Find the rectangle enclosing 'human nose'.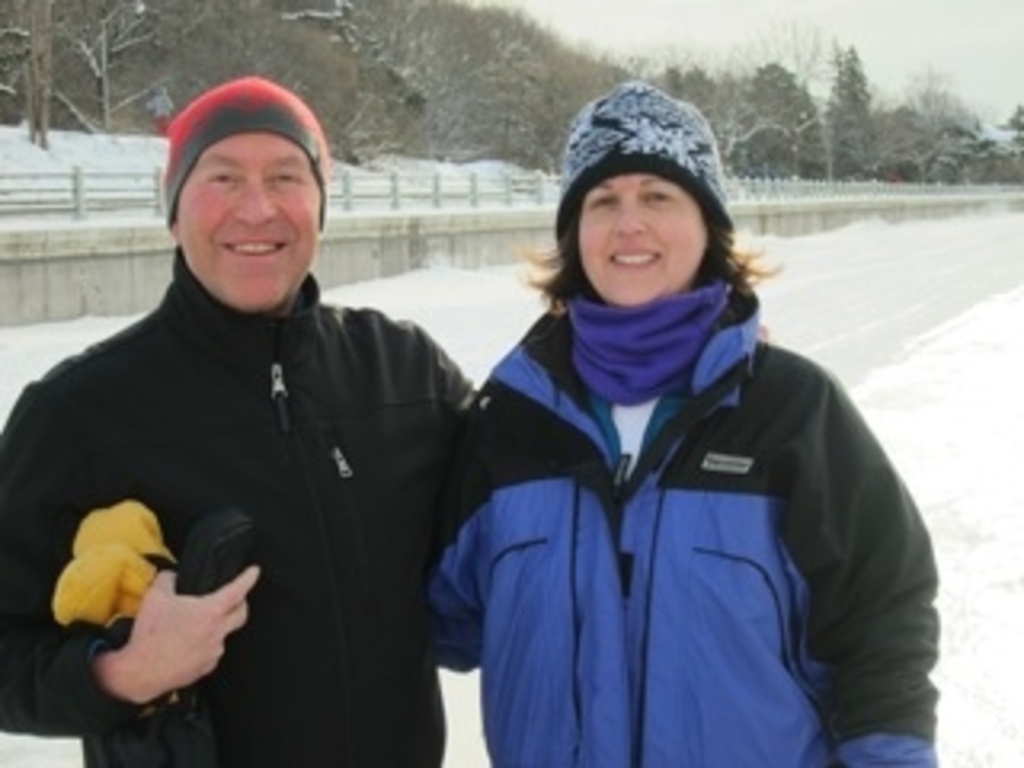
Rect(240, 179, 275, 224).
